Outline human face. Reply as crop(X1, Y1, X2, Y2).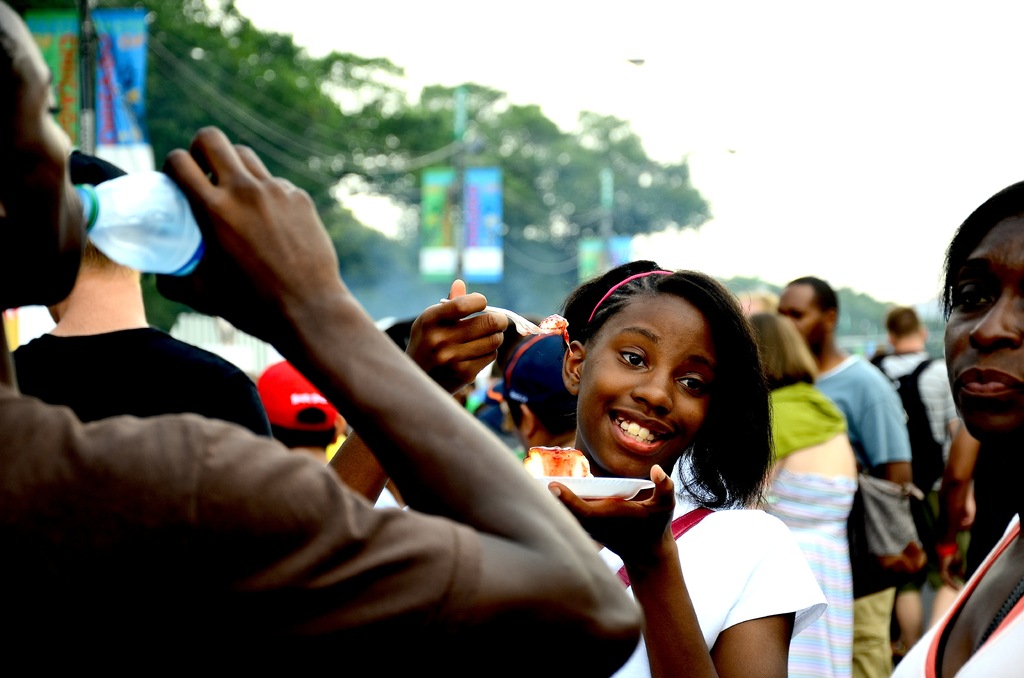
crop(0, 0, 69, 298).
